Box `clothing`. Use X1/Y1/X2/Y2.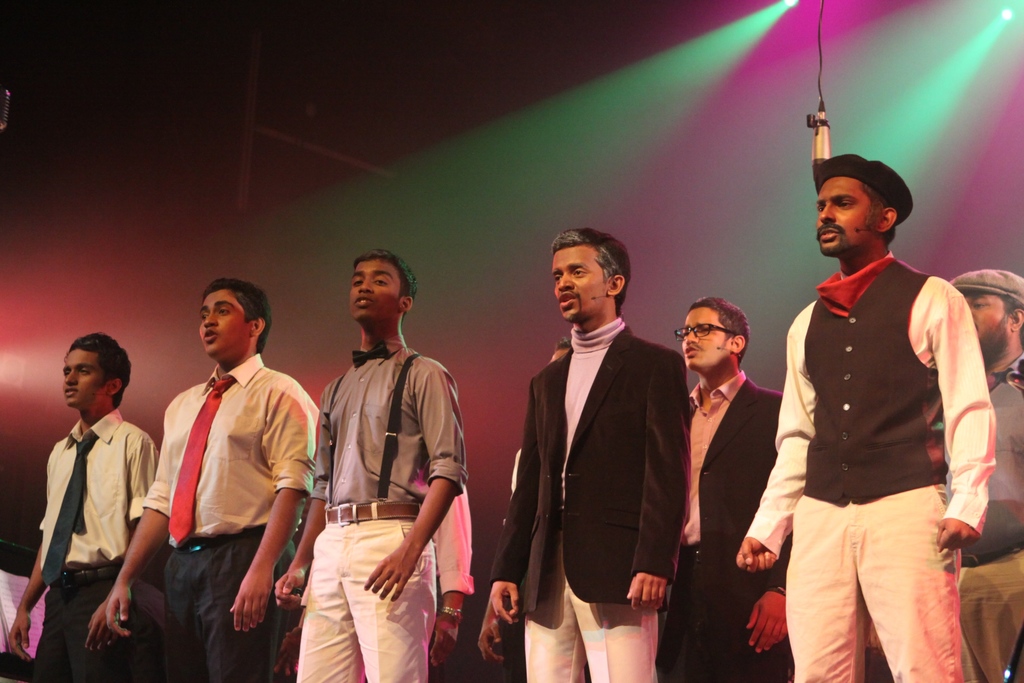
656/366/781/682.
